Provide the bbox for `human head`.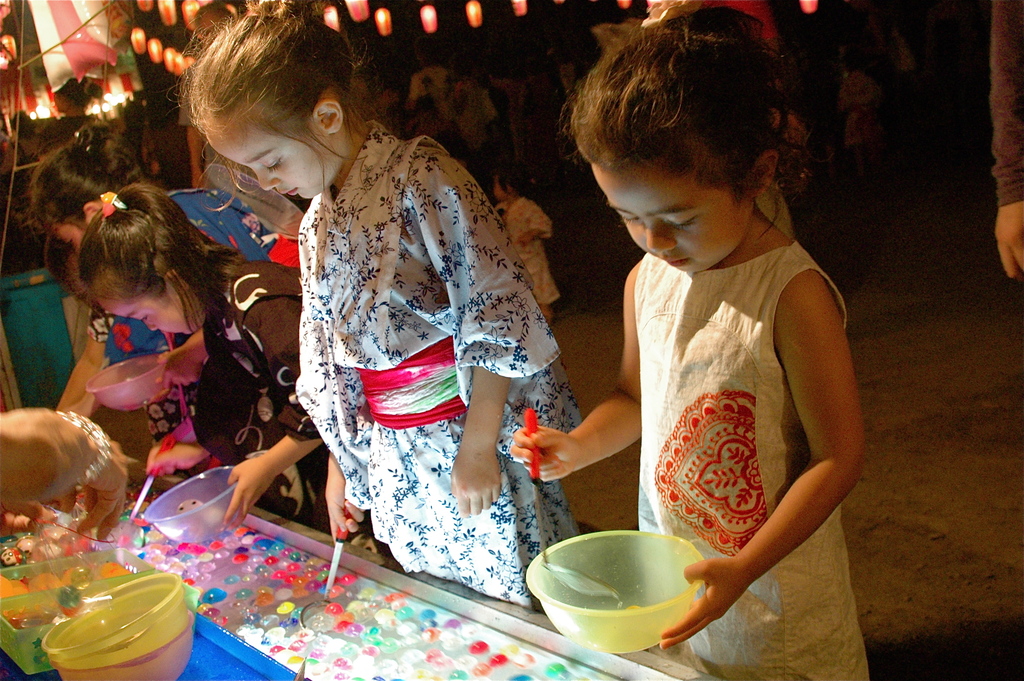
[left=15, top=133, right=143, bottom=254].
